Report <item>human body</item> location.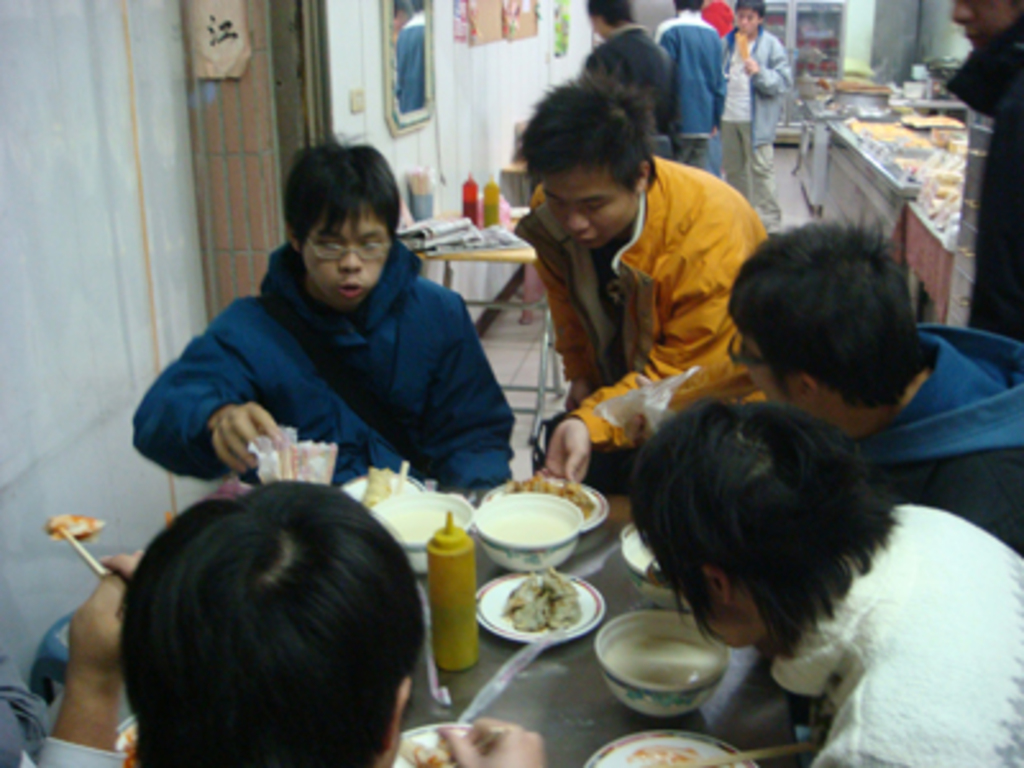
Report: region(23, 476, 548, 765).
